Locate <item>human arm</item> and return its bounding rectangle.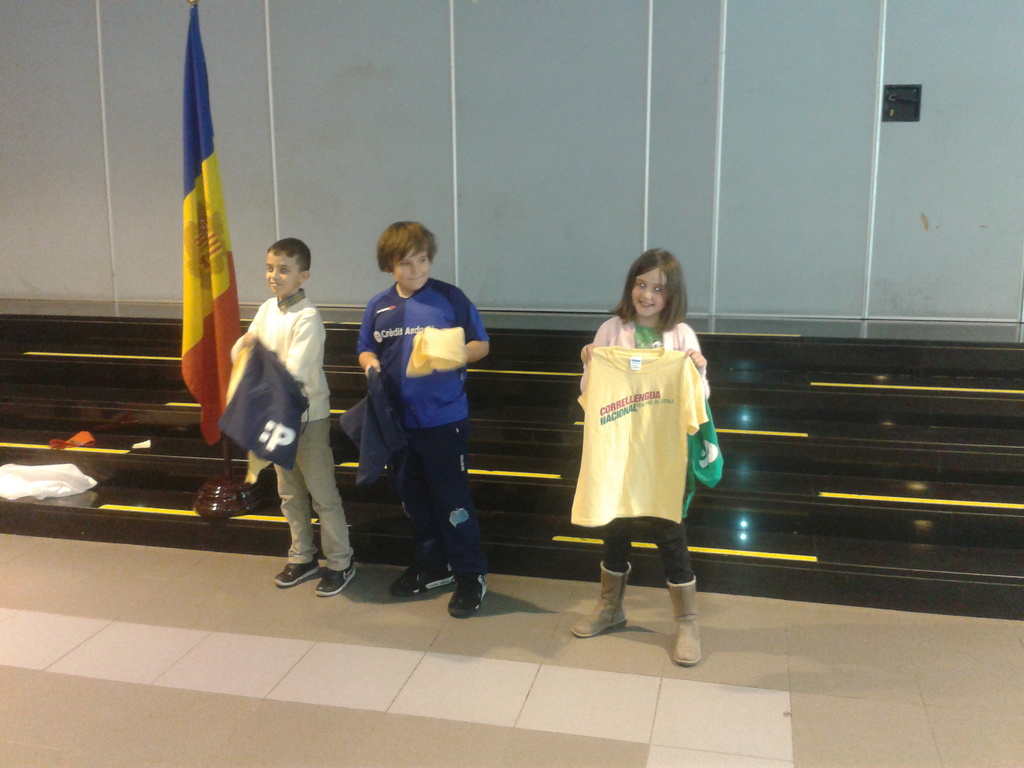
left=685, top=321, right=712, bottom=403.
